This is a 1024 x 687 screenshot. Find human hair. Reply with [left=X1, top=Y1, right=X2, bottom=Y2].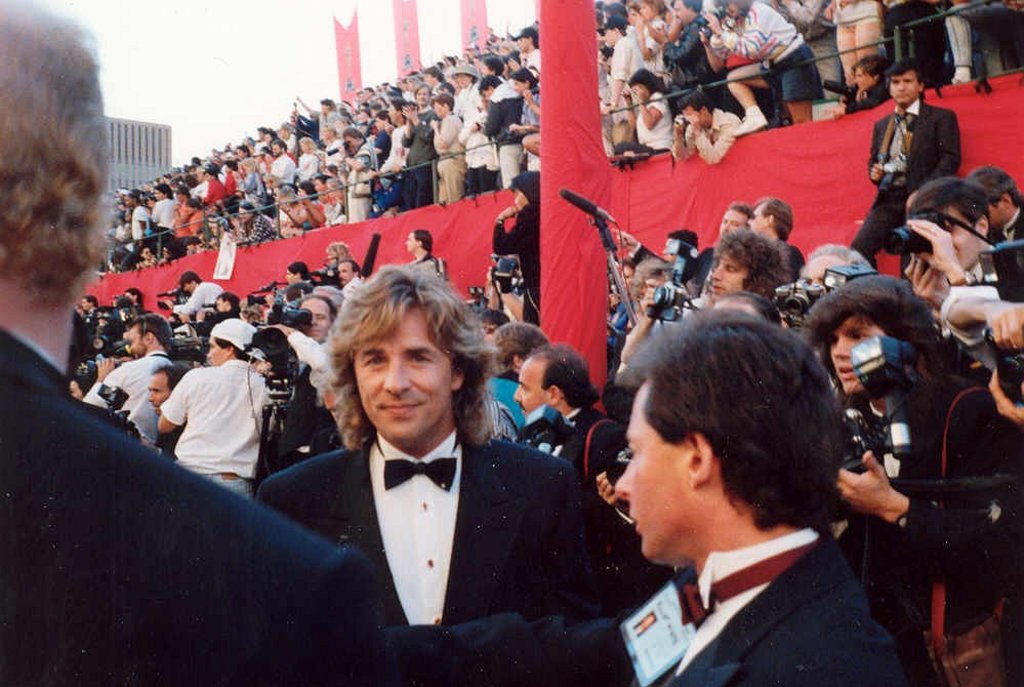
[left=909, top=171, right=994, bottom=235].
